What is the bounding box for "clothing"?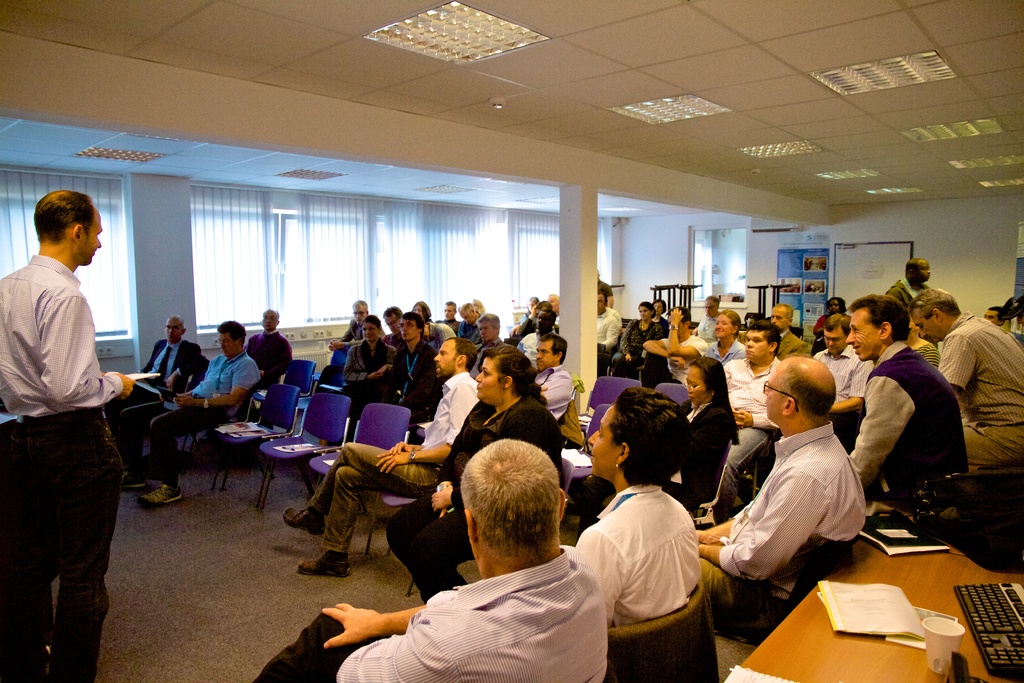
127, 356, 260, 490.
